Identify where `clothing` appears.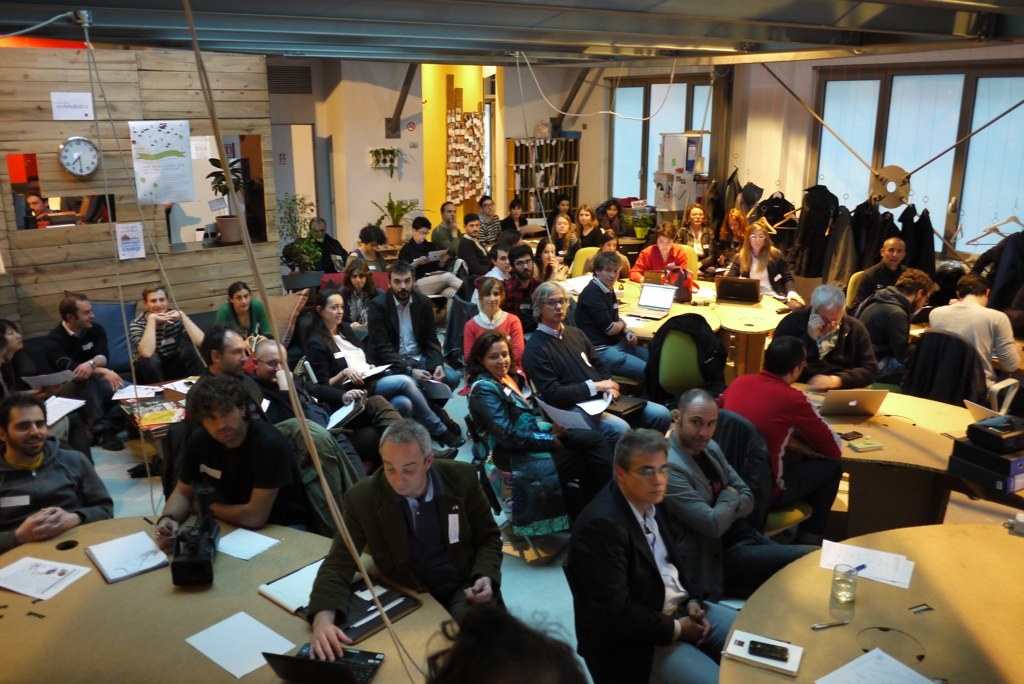
Appears at region(219, 301, 268, 337).
